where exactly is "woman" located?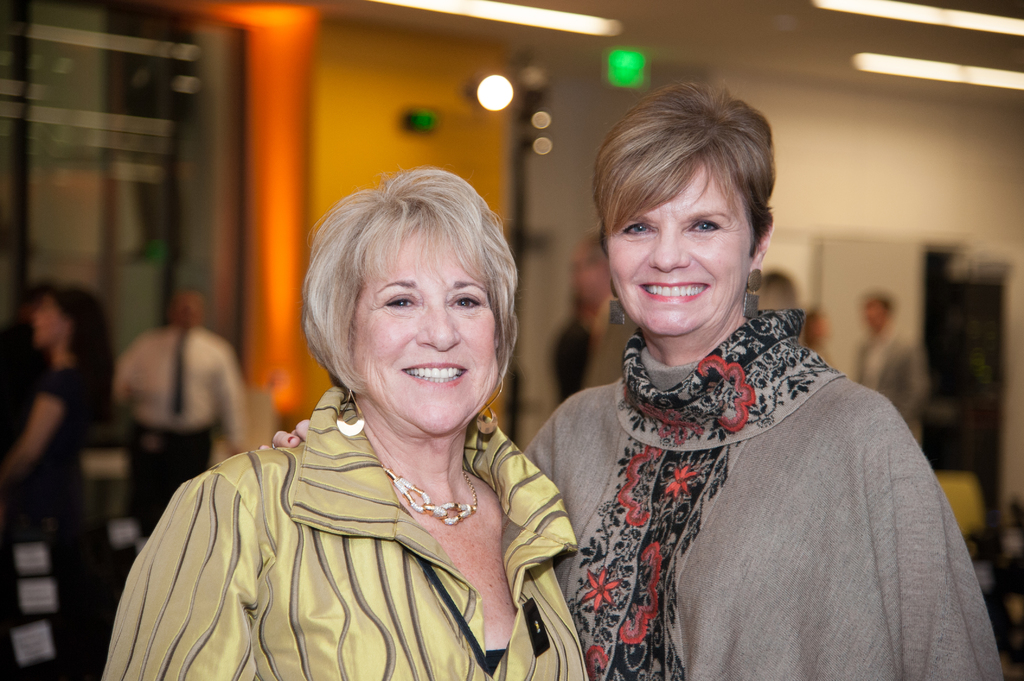
Its bounding box is 136,159,598,671.
